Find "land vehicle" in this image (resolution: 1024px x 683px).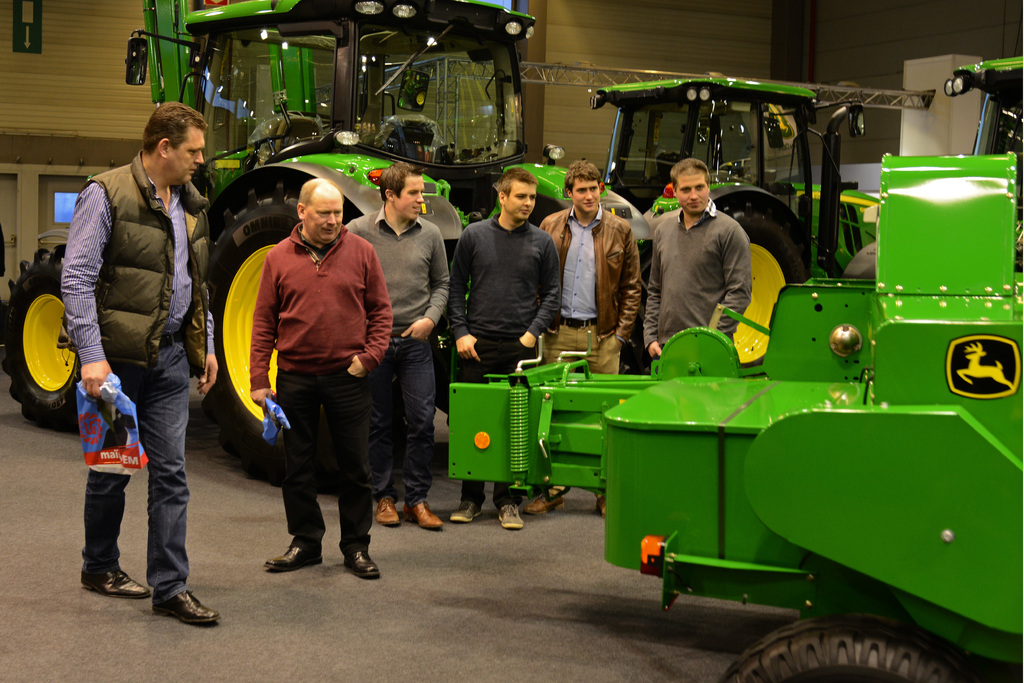
x1=1, y1=0, x2=540, y2=486.
